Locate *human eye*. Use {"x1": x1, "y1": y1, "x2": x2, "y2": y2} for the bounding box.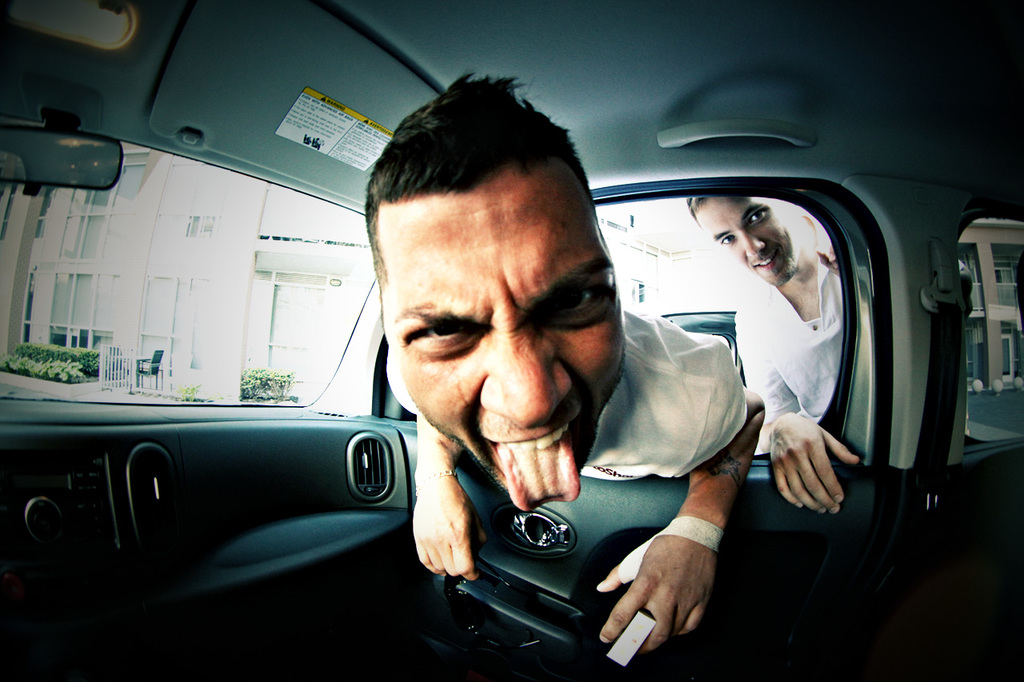
{"x1": 539, "y1": 280, "x2": 605, "y2": 319}.
